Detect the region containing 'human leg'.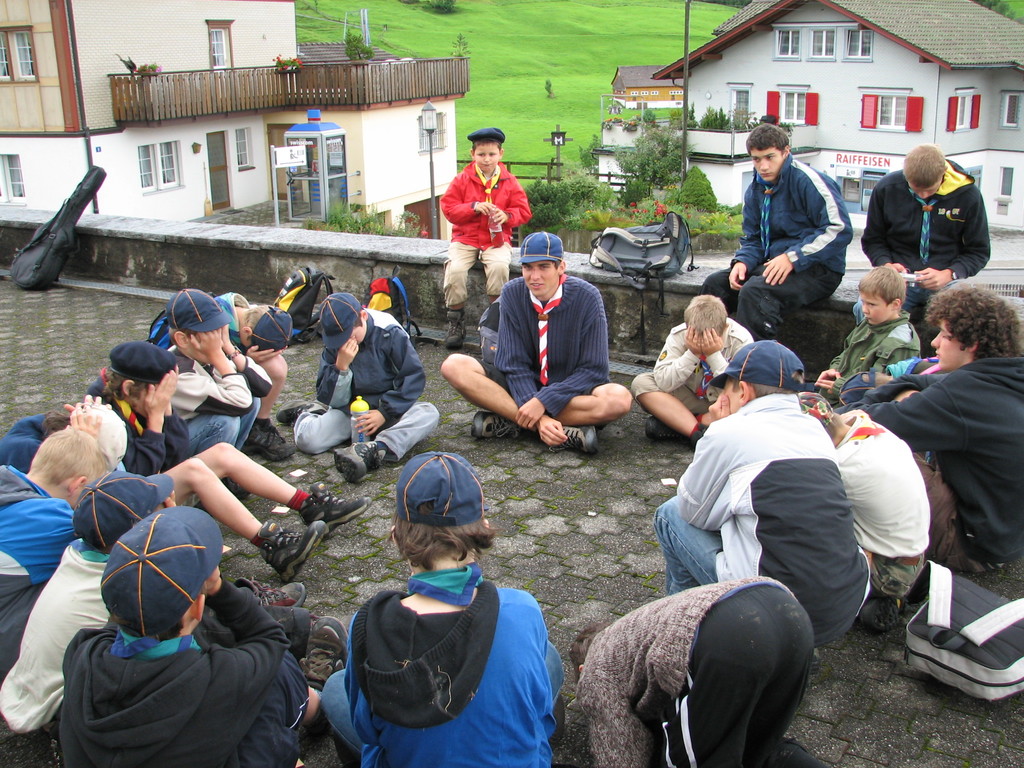
(178,437,322,525).
